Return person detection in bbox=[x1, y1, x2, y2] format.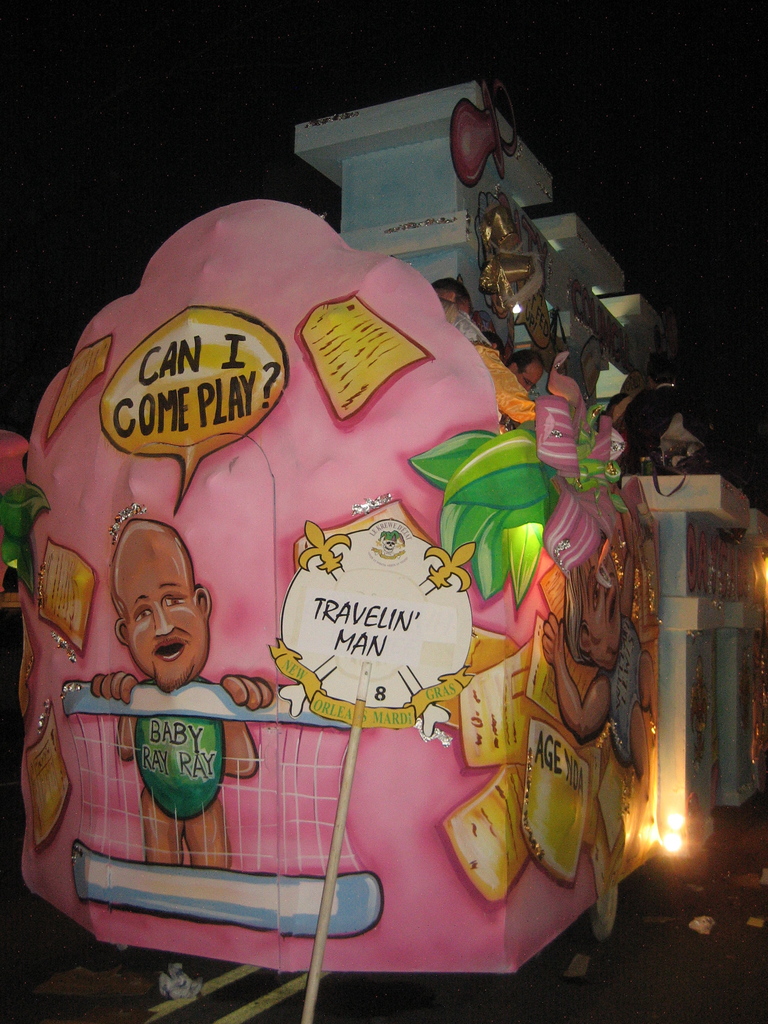
bbox=[537, 512, 654, 783].
